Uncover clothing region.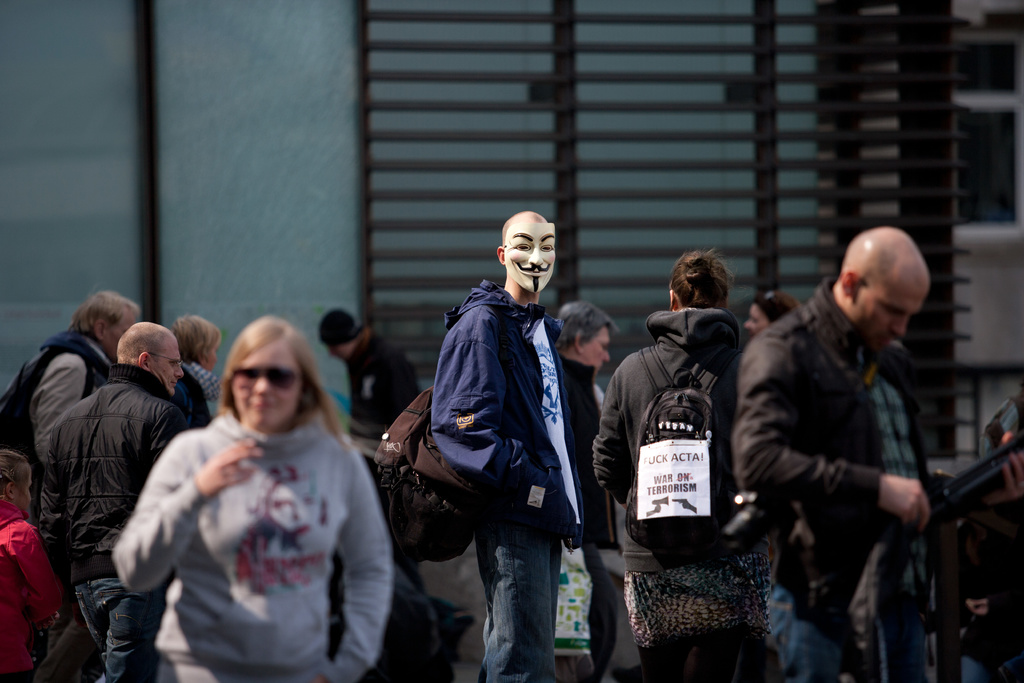
Uncovered: region(183, 358, 225, 419).
